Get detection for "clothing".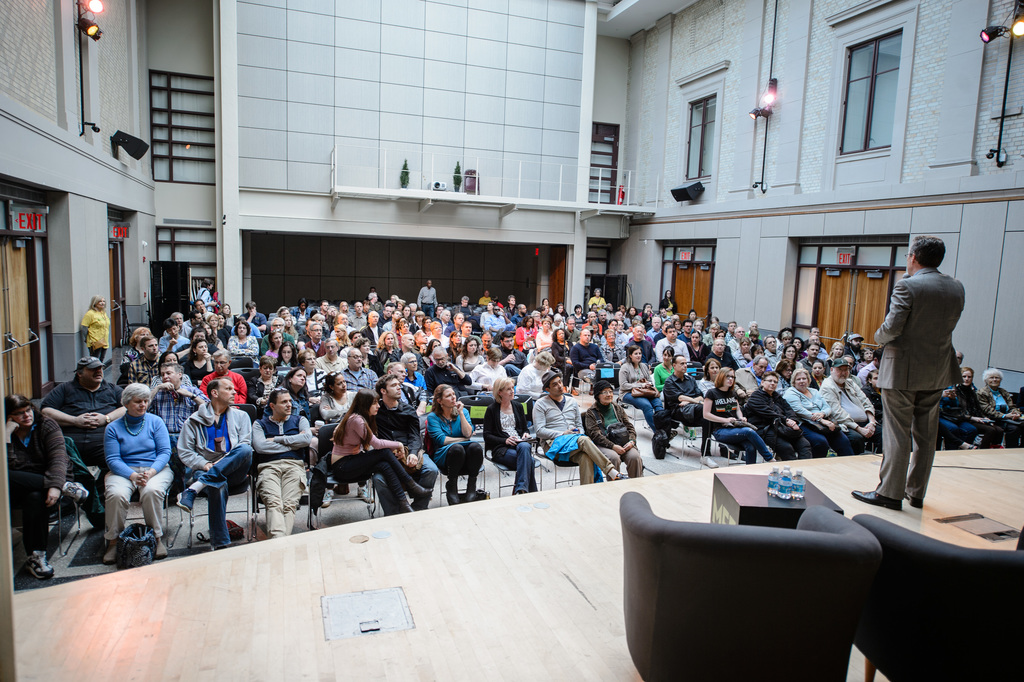
Detection: [744, 384, 820, 459].
